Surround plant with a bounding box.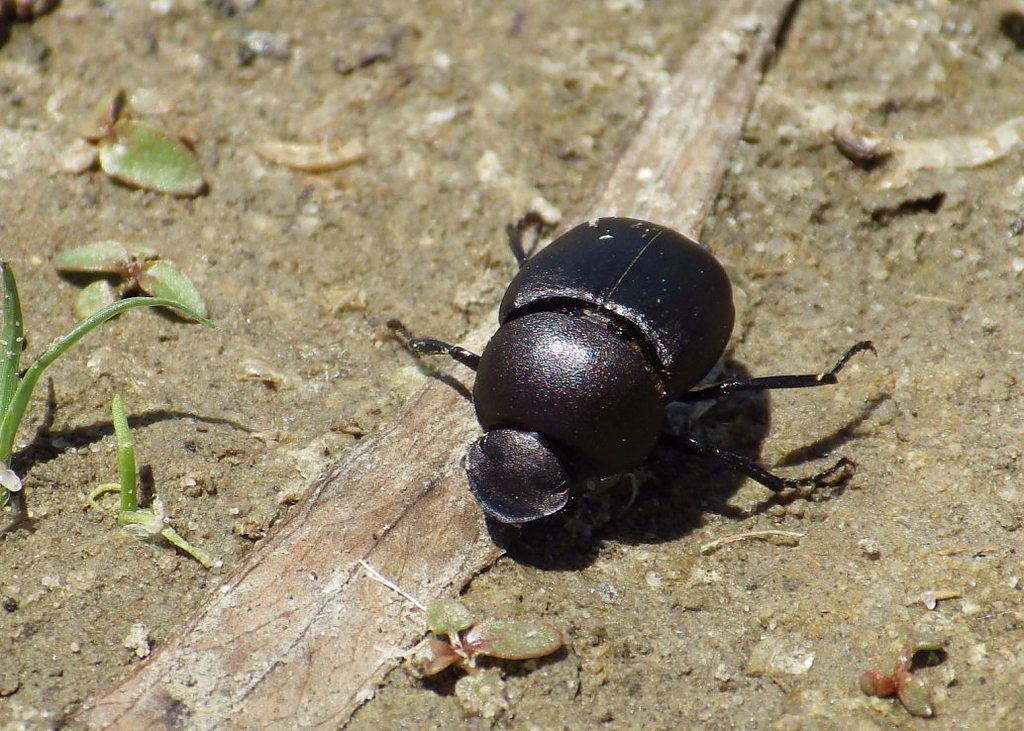
[62,86,204,194].
